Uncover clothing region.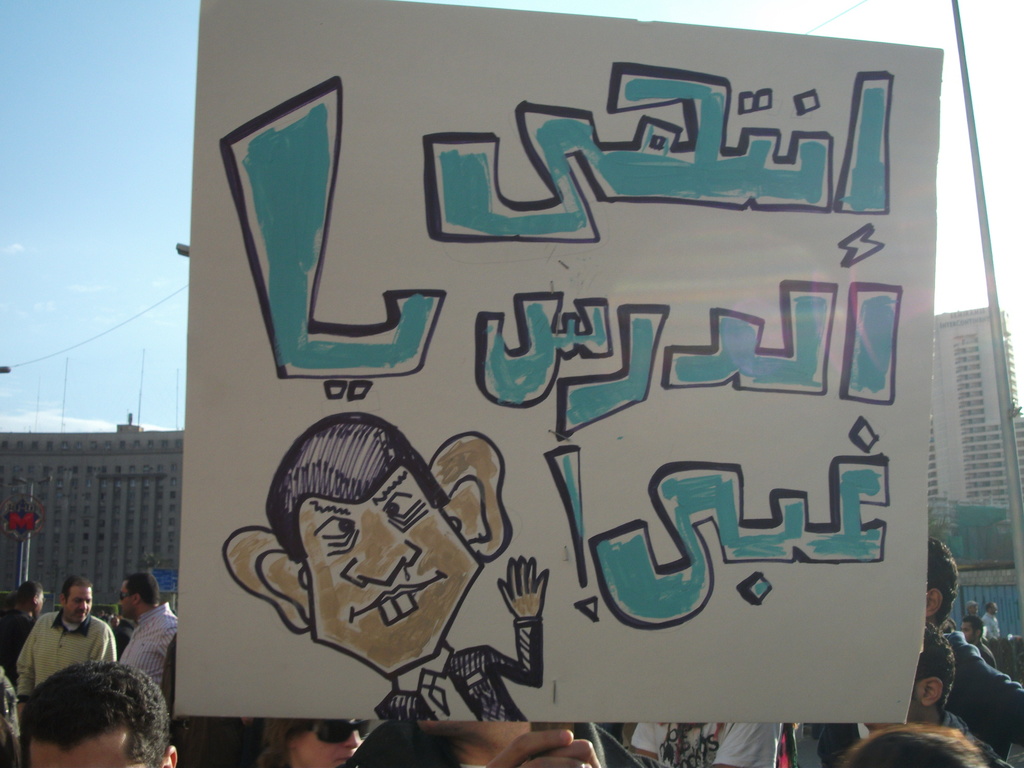
Uncovered: pyautogui.locateOnScreen(941, 631, 1023, 762).
